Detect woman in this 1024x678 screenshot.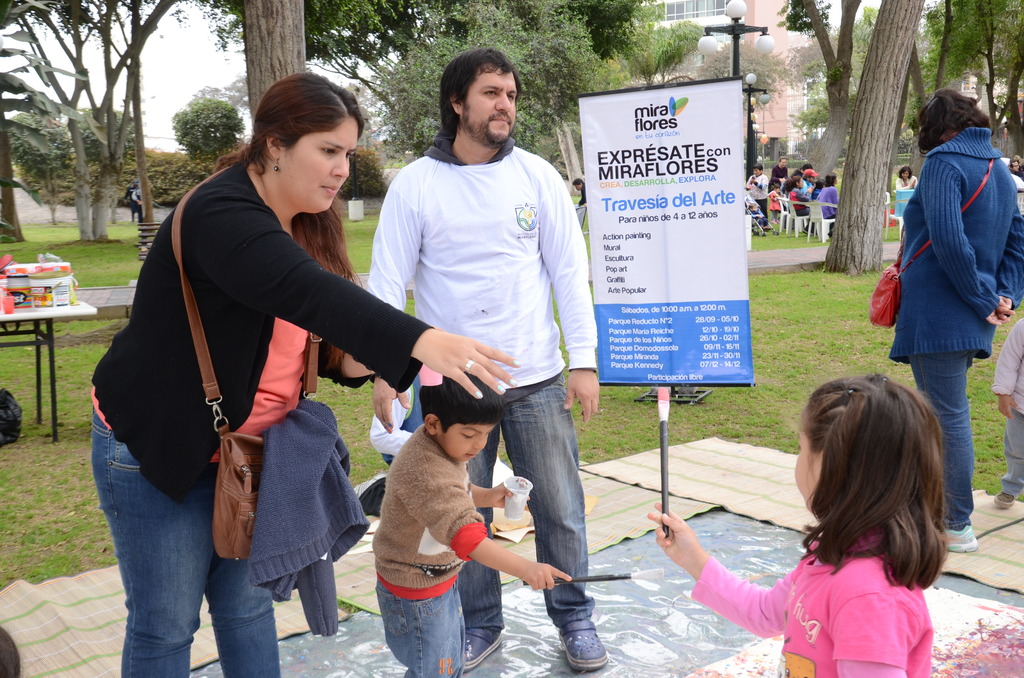
Detection: Rect(871, 79, 1018, 524).
